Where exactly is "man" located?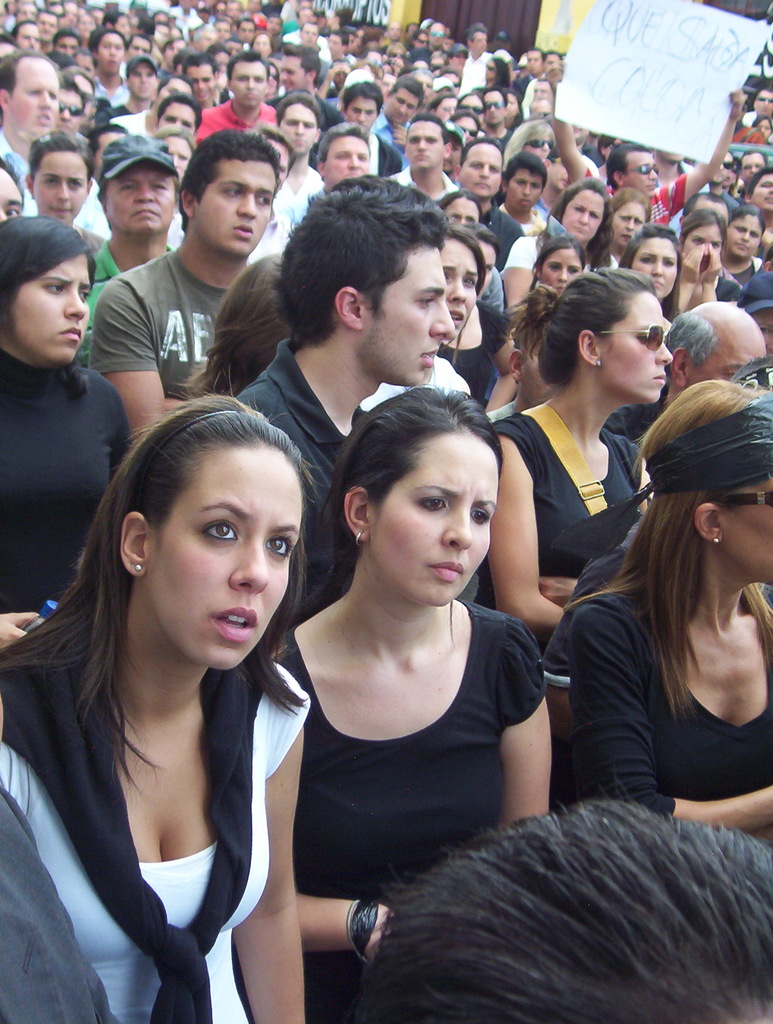
Its bounding box is x1=281, y1=6, x2=332, y2=51.
